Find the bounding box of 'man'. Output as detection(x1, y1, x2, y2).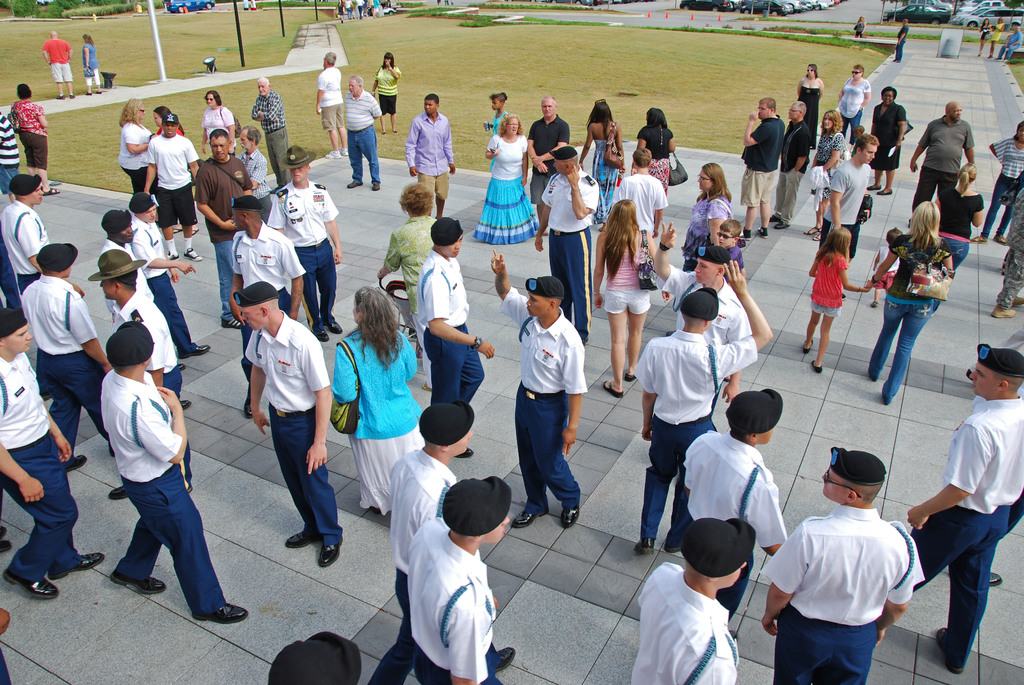
detection(245, 283, 355, 567).
